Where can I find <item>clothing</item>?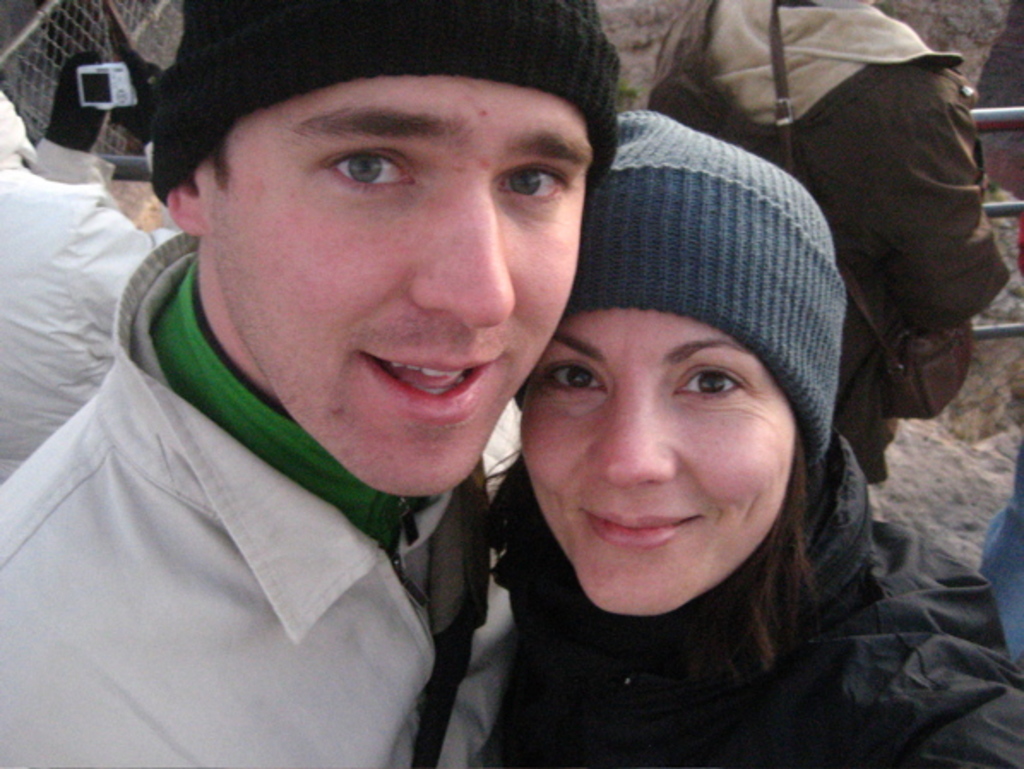
You can find it at x1=488 y1=428 x2=1022 y2=767.
